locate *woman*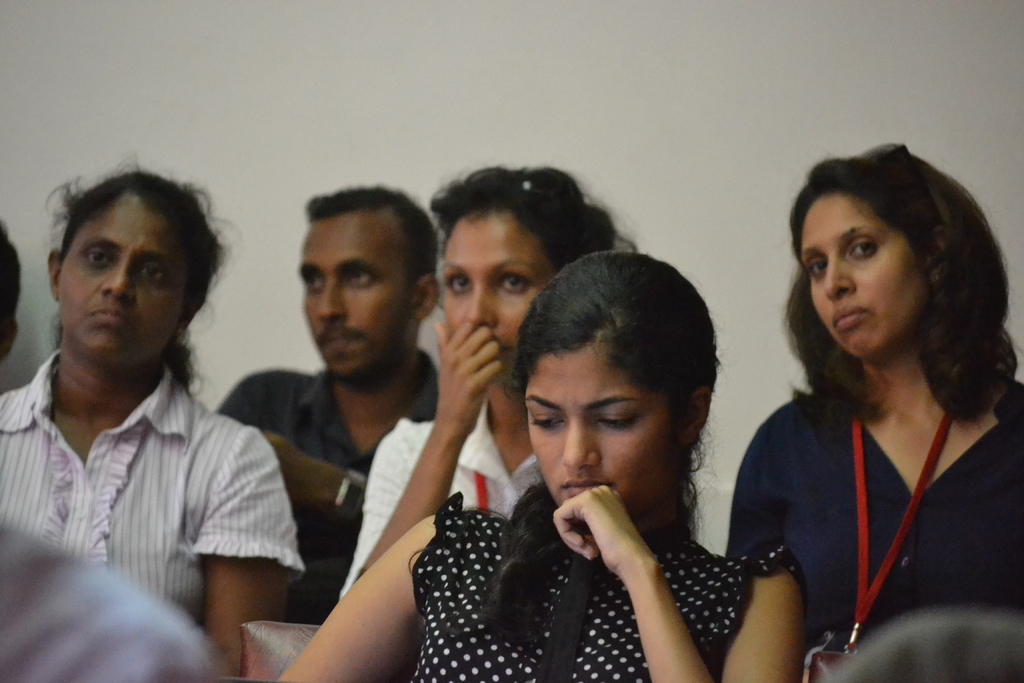
<box>335,163,715,598</box>
